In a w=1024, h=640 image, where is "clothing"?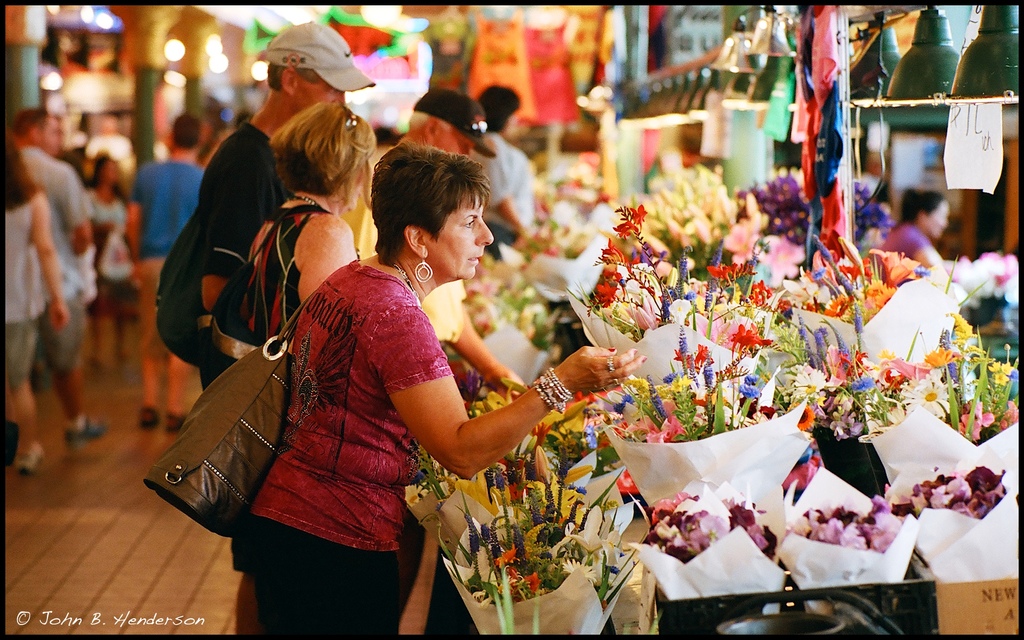
pyautogui.locateOnScreen(349, 140, 474, 354).
